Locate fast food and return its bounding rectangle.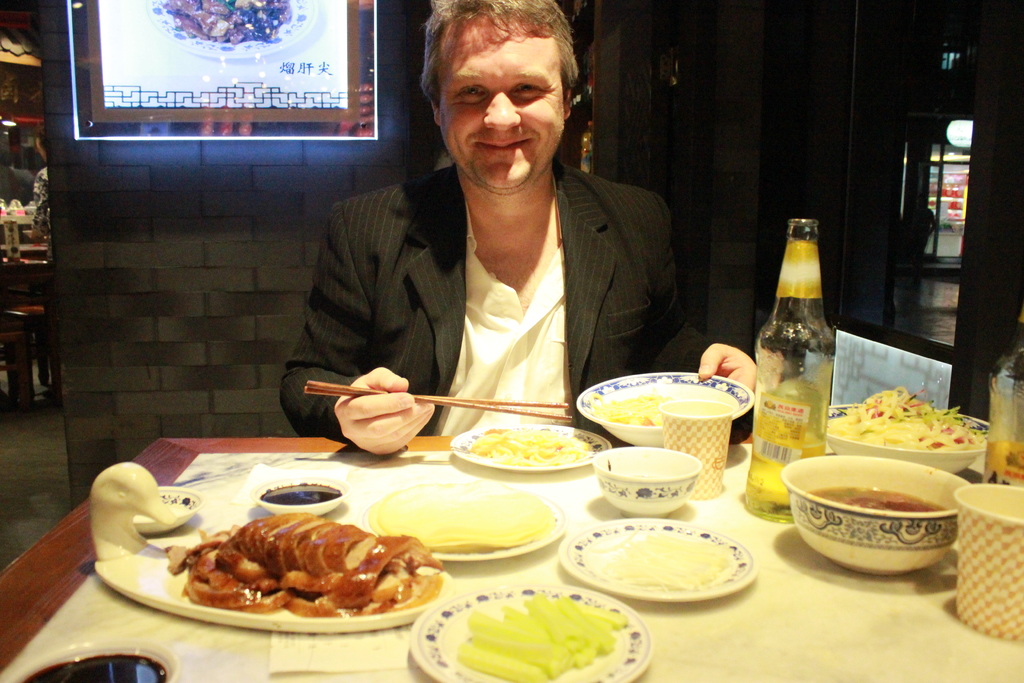
[463,600,609,682].
